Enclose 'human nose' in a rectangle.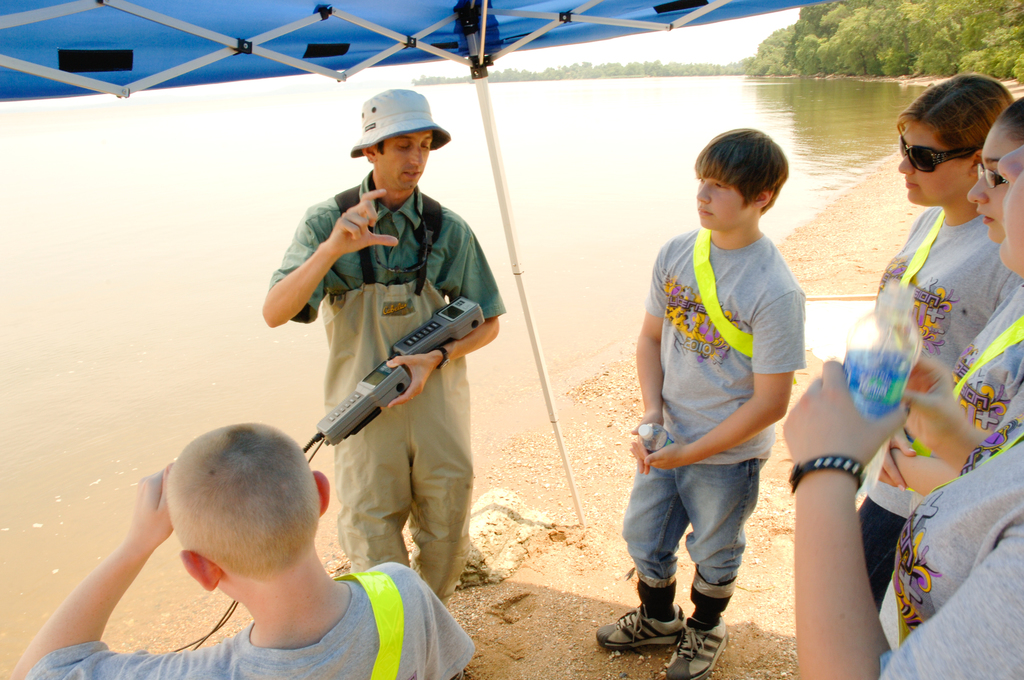
select_region(1000, 140, 1023, 184).
